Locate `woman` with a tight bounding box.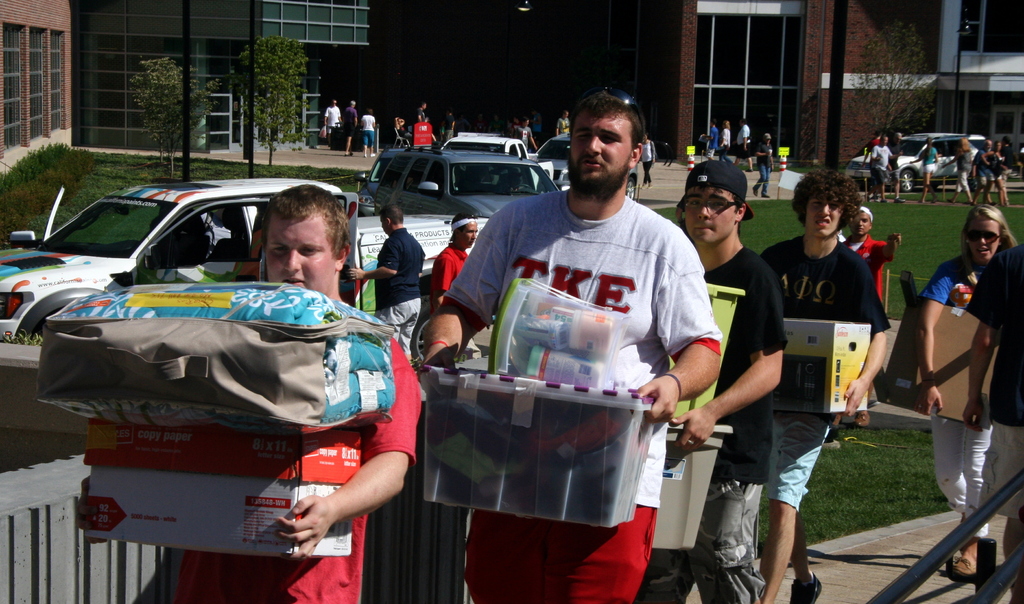
<bbox>917, 200, 1020, 575</bbox>.
